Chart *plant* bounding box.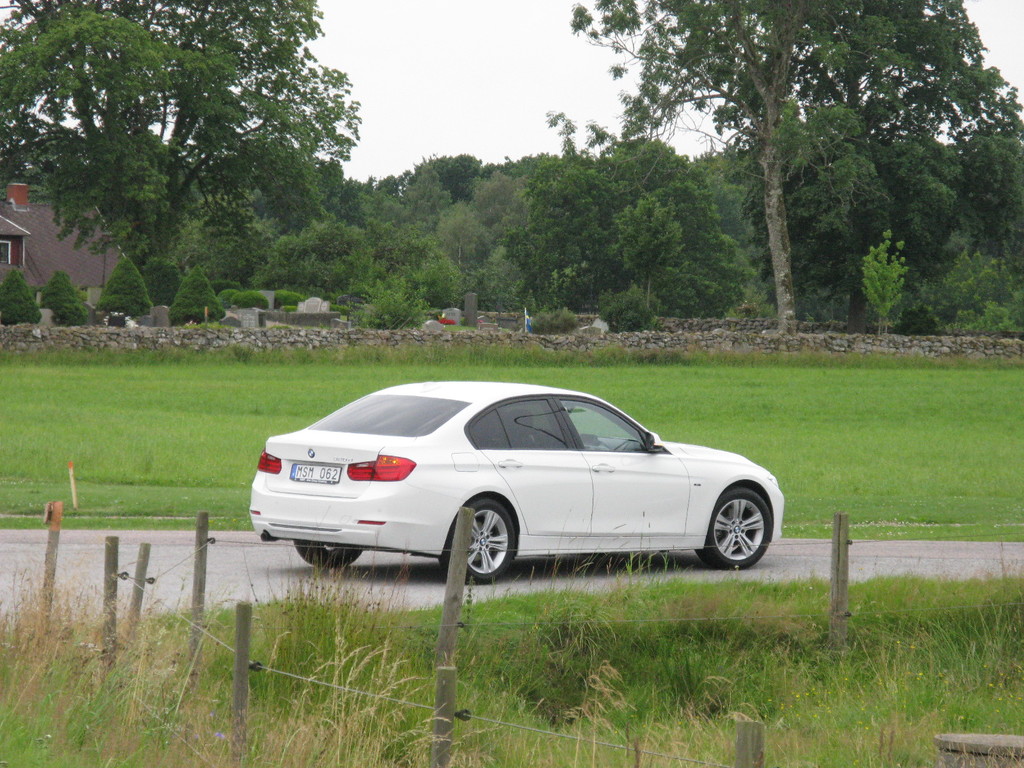
Charted: (left=93, top=252, right=165, bottom=317).
